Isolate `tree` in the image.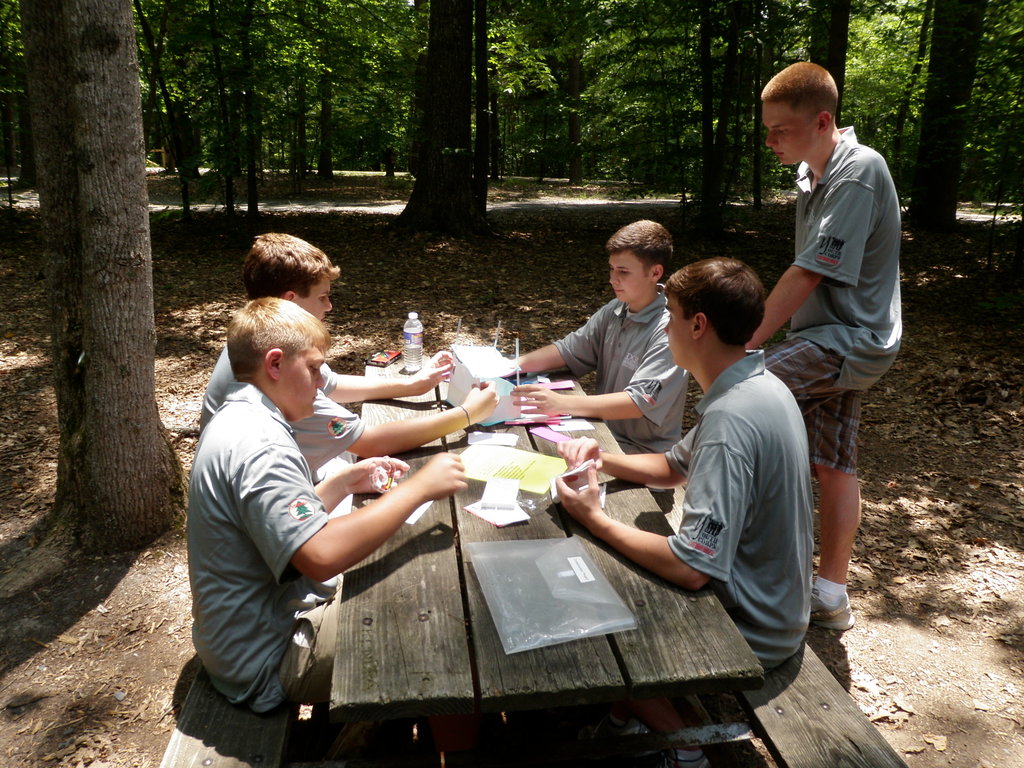
Isolated region: l=579, t=0, r=746, b=186.
